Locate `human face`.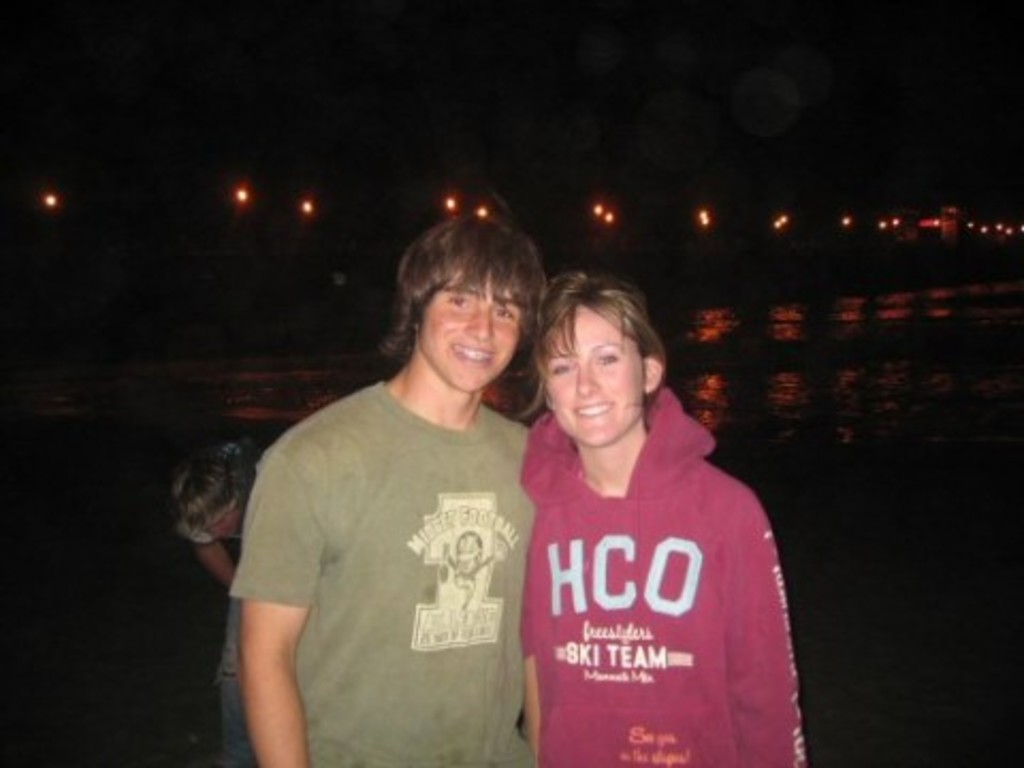
Bounding box: crop(418, 269, 527, 395).
